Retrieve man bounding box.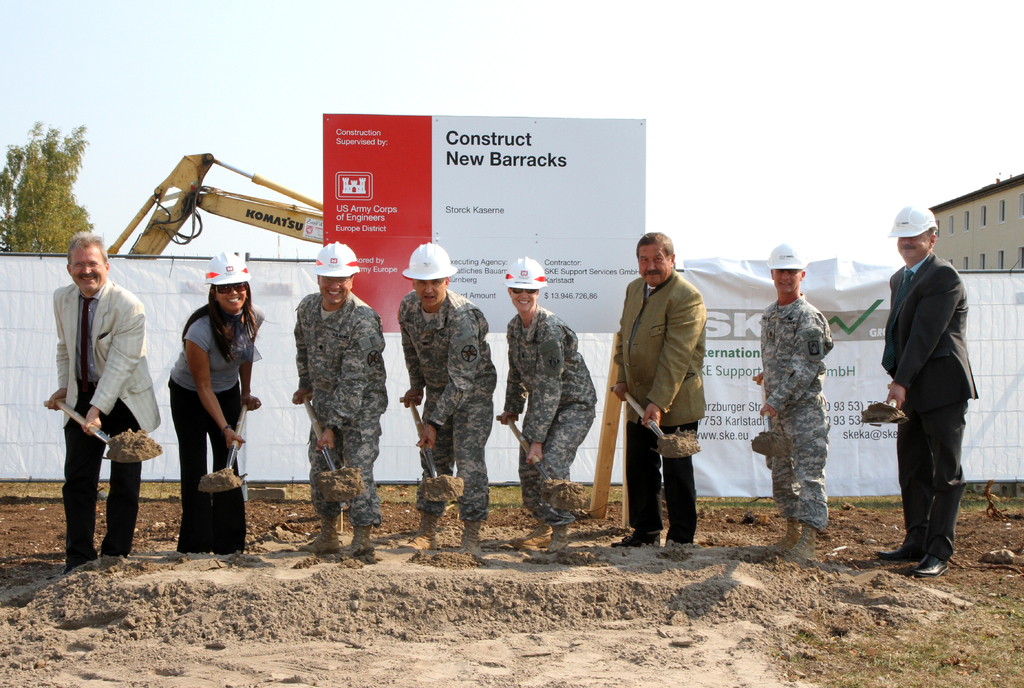
Bounding box: <bbox>39, 231, 164, 582</bbox>.
